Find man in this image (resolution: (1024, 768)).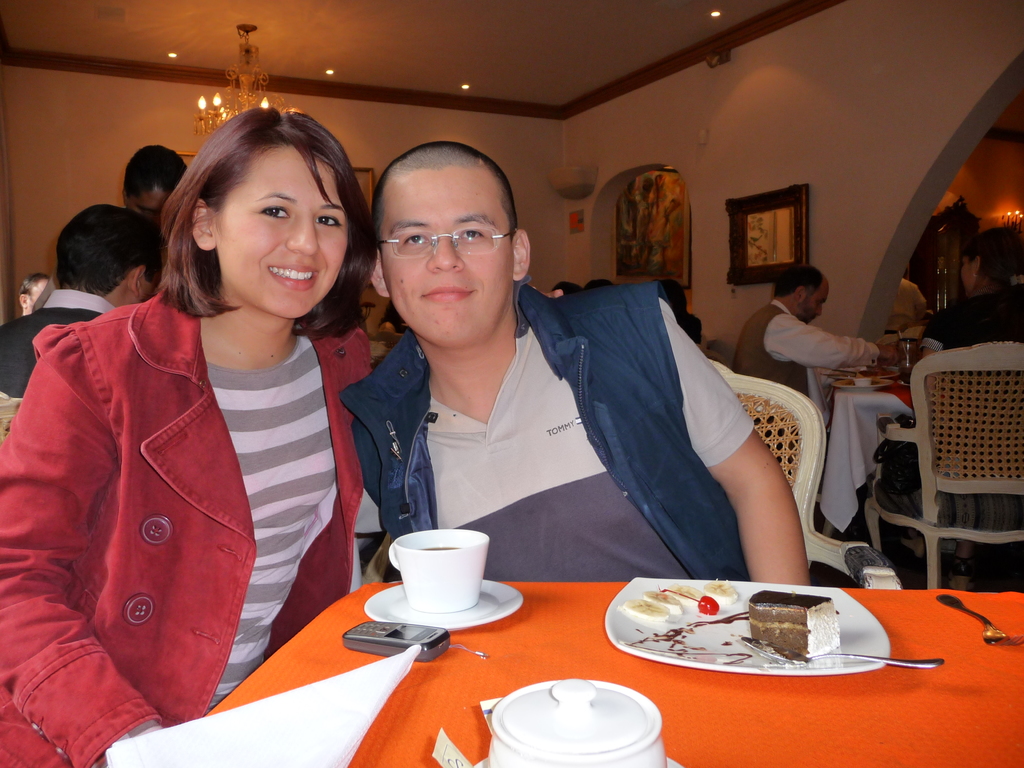
744/260/875/433.
